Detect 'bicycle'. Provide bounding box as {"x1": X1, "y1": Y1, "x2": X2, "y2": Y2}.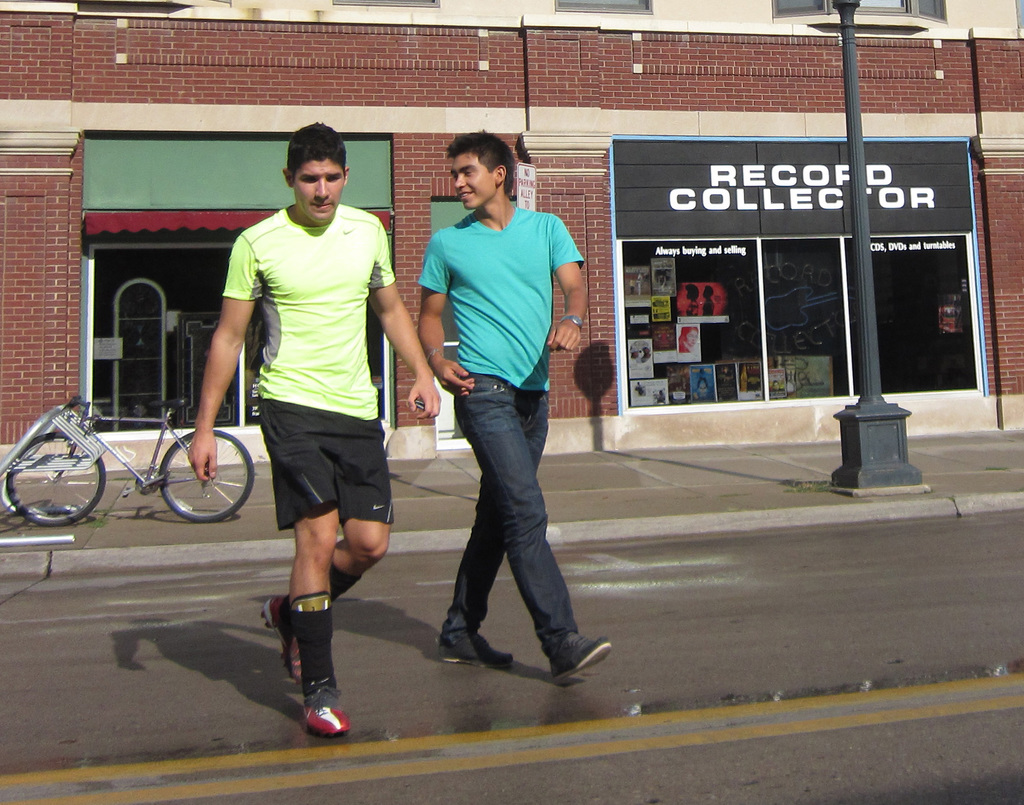
{"x1": 4, "y1": 394, "x2": 264, "y2": 532}.
